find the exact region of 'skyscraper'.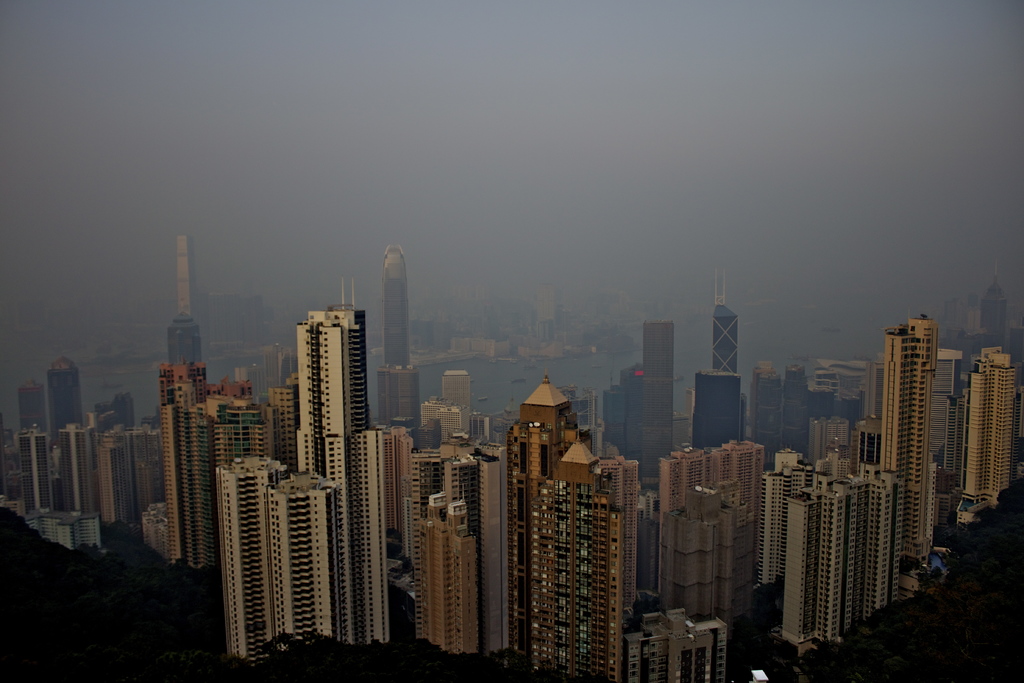
Exact region: 668, 474, 733, 621.
